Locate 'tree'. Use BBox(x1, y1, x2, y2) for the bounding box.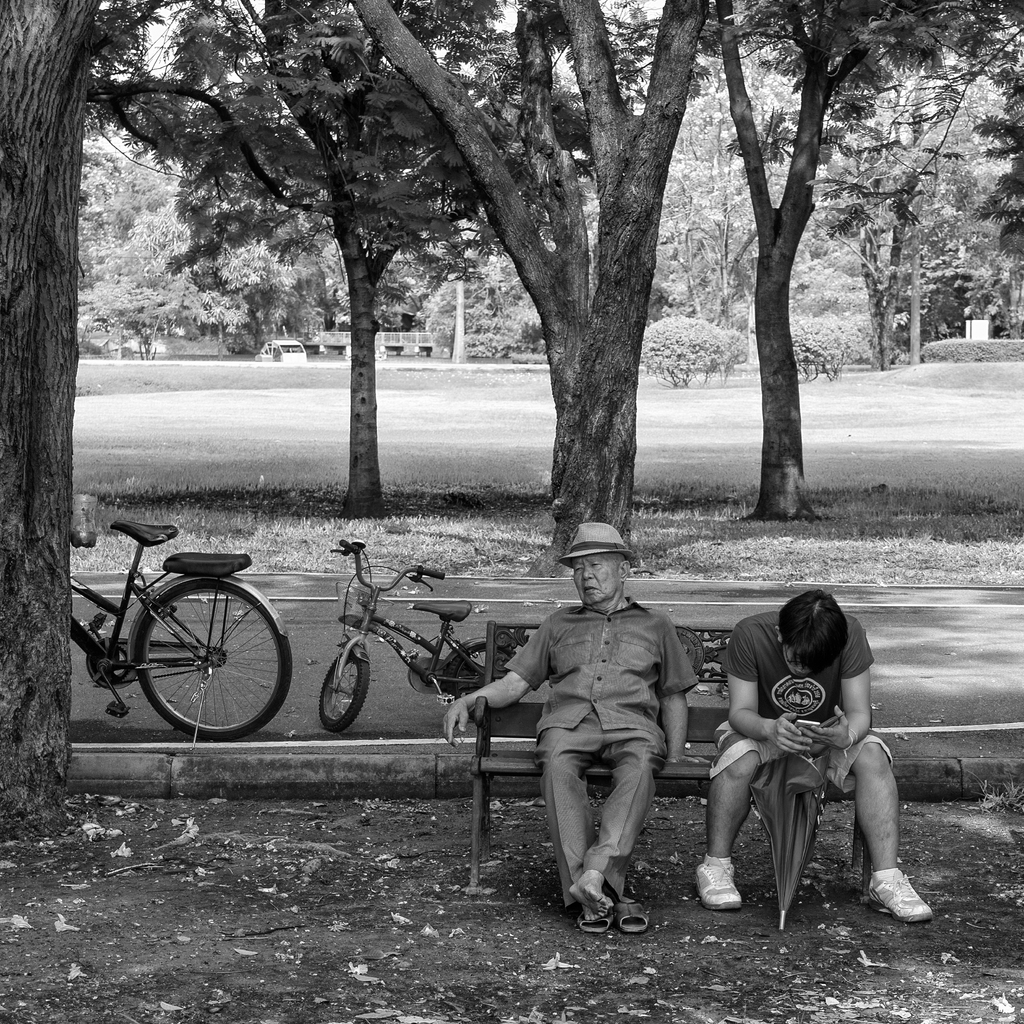
BBox(628, 56, 743, 399).
